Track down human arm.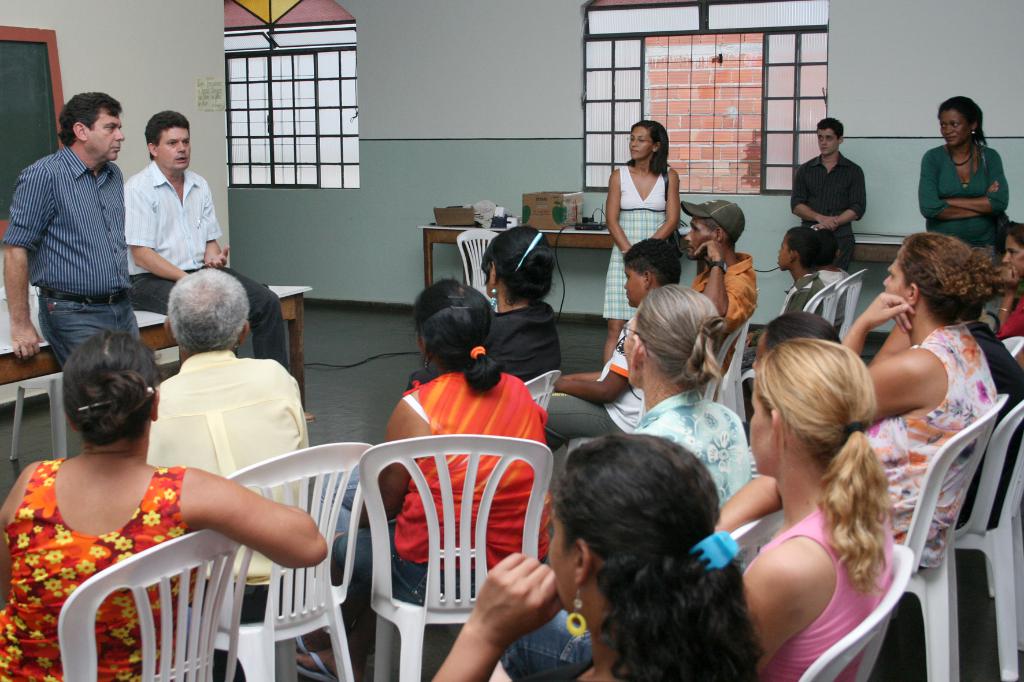
Tracked to [182,469,328,566].
